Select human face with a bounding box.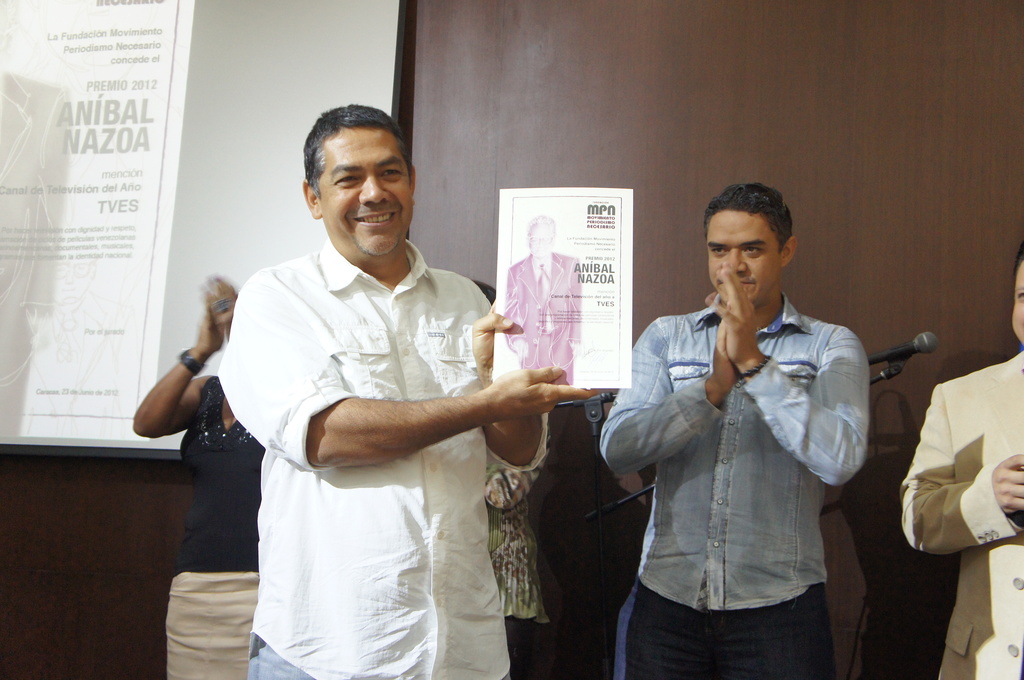
[316,115,420,262].
